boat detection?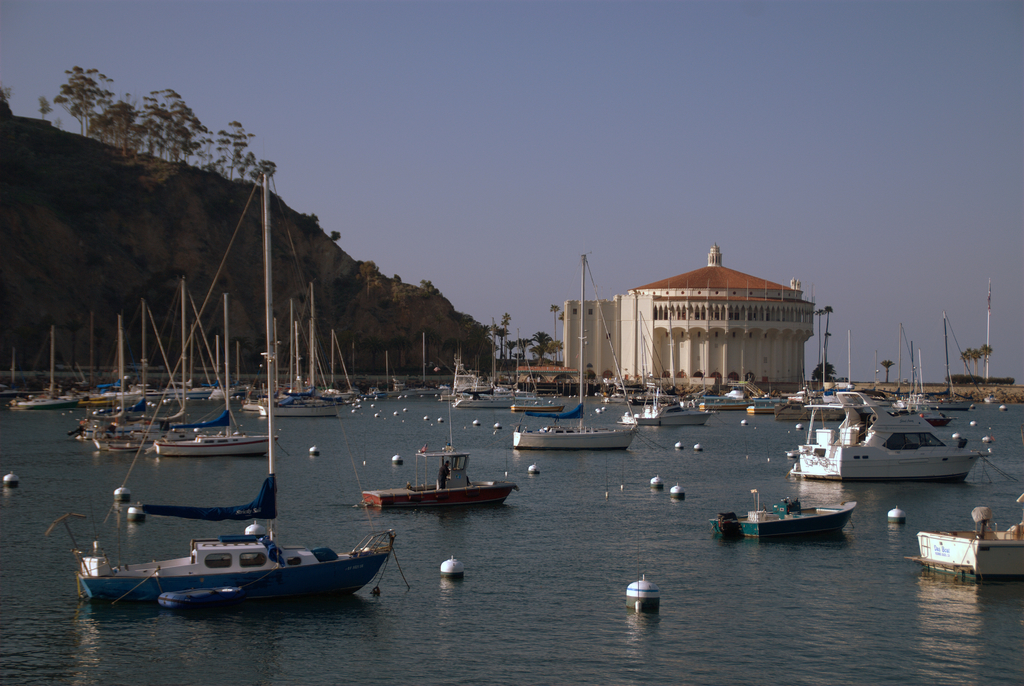
510, 251, 643, 454
